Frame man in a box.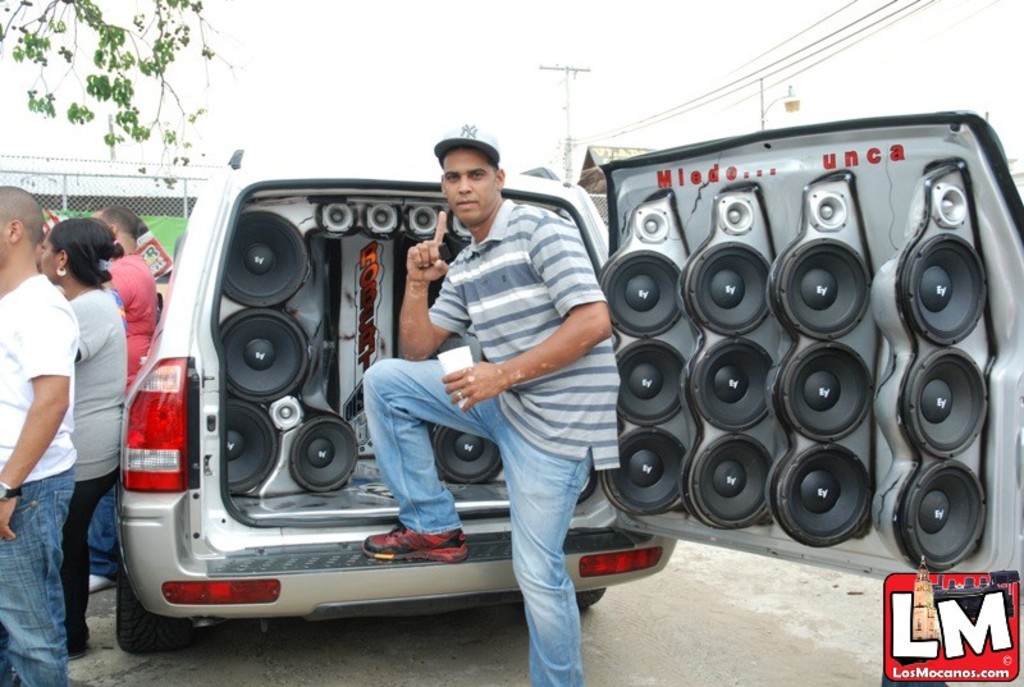
bbox=[83, 201, 166, 596].
